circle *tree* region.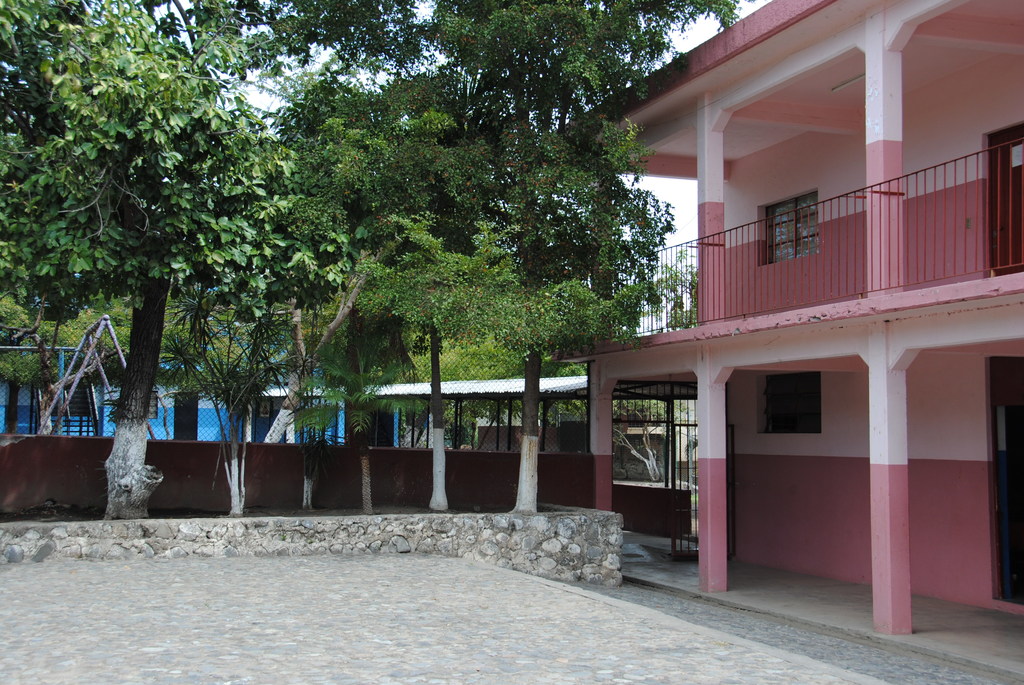
Region: (left=261, top=2, right=460, bottom=484).
